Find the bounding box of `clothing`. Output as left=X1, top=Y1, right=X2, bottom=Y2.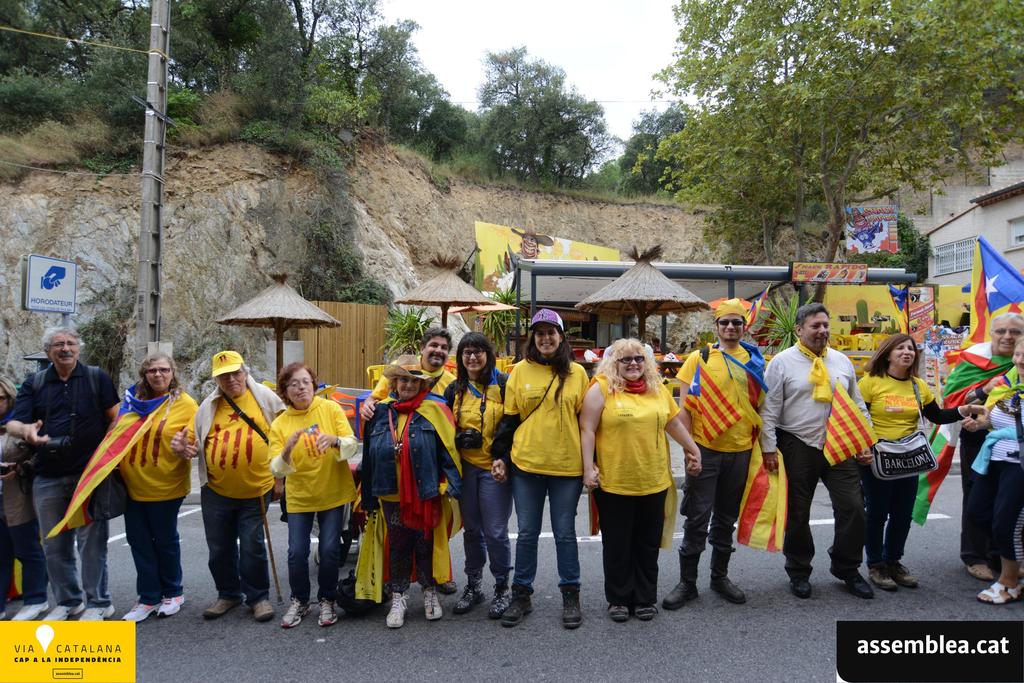
left=371, top=355, right=459, bottom=399.
